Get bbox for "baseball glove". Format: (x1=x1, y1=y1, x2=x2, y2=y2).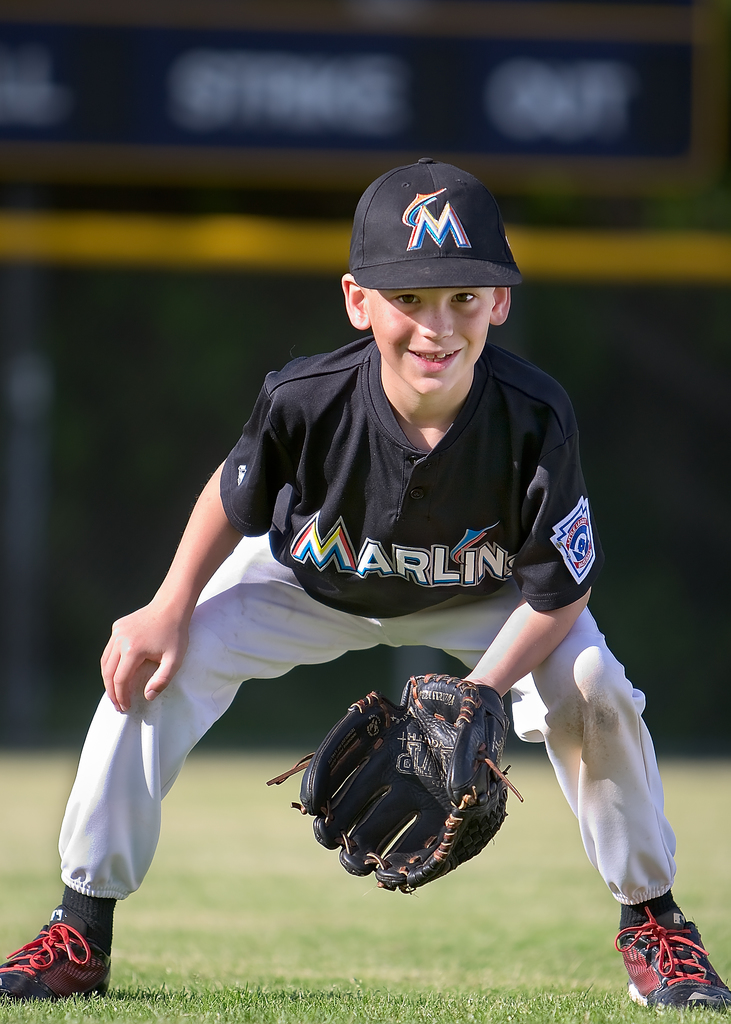
(x1=269, y1=670, x2=525, y2=900).
